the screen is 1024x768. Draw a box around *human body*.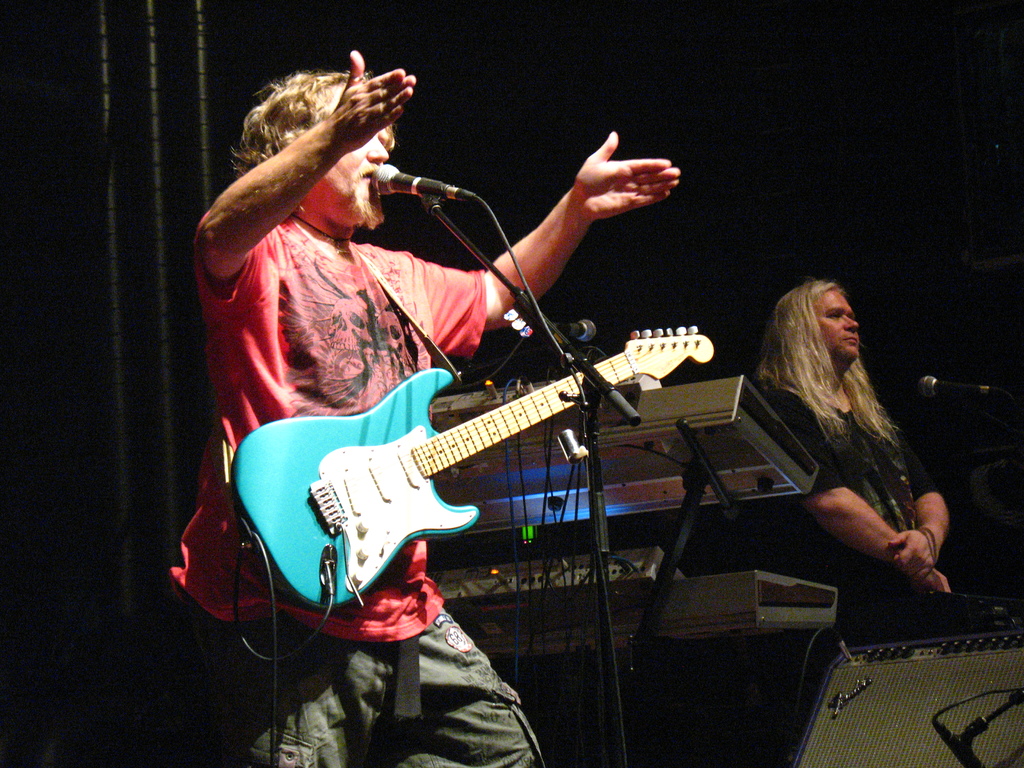
Rect(749, 278, 953, 650).
